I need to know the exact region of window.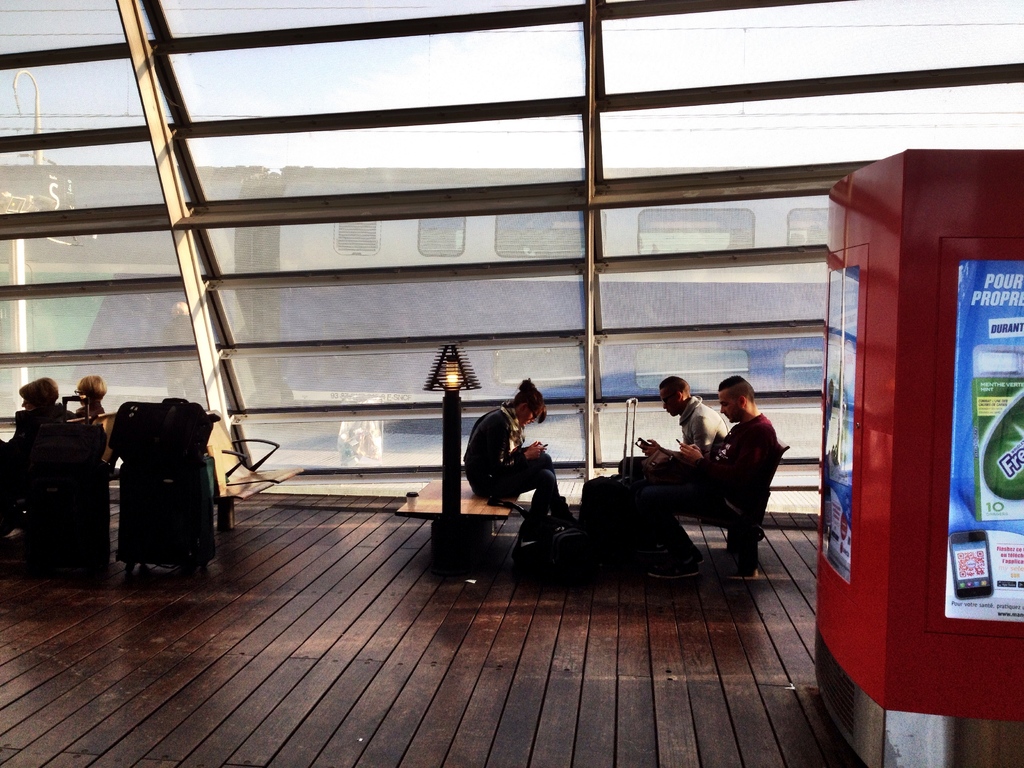
Region: [x1=0, y1=0, x2=1023, y2=520].
